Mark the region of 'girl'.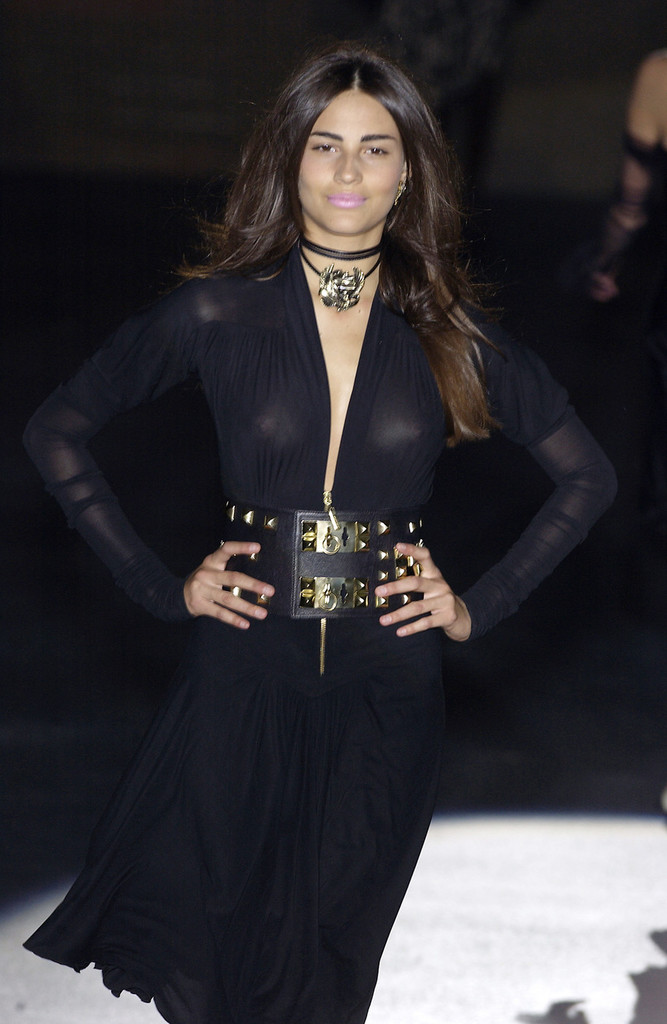
Region: (left=20, top=42, right=617, bottom=1023).
